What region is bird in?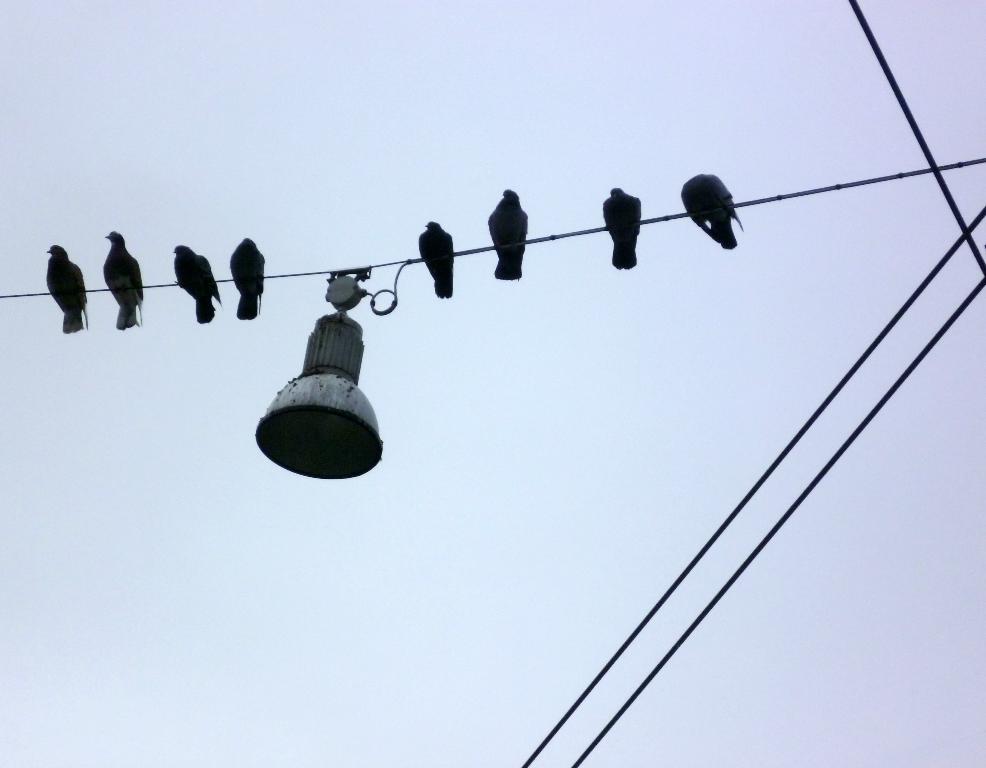
{"left": 484, "top": 181, "right": 546, "bottom": 276}.
